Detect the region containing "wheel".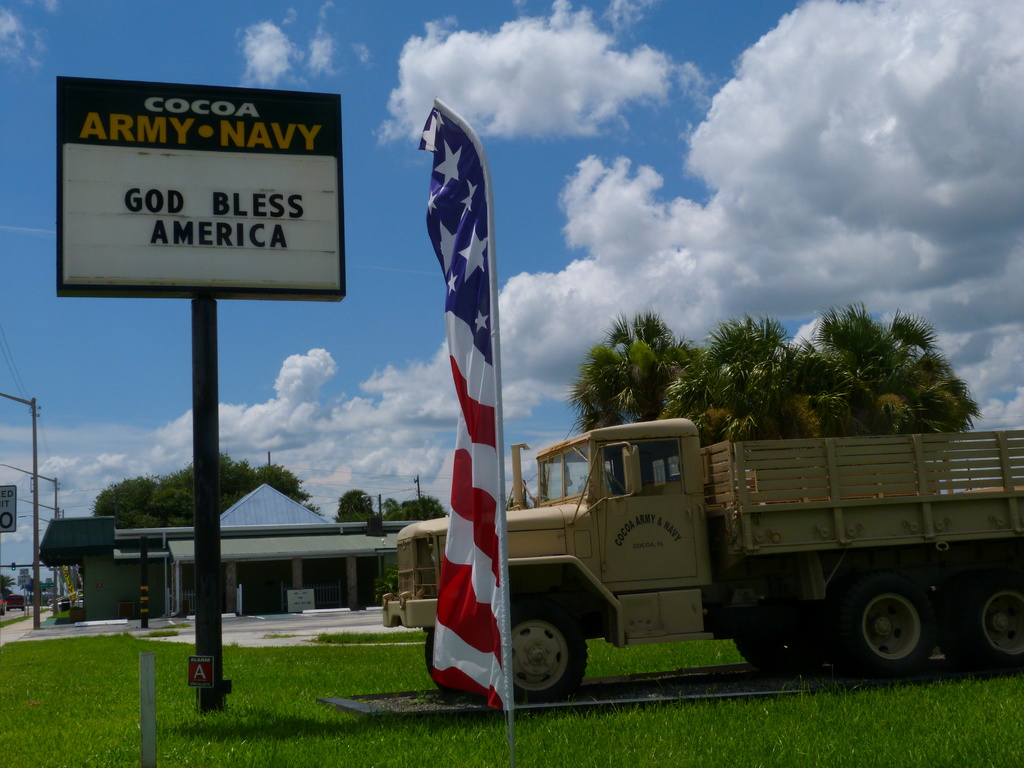
bbox=[733, 628, 830, 676].
